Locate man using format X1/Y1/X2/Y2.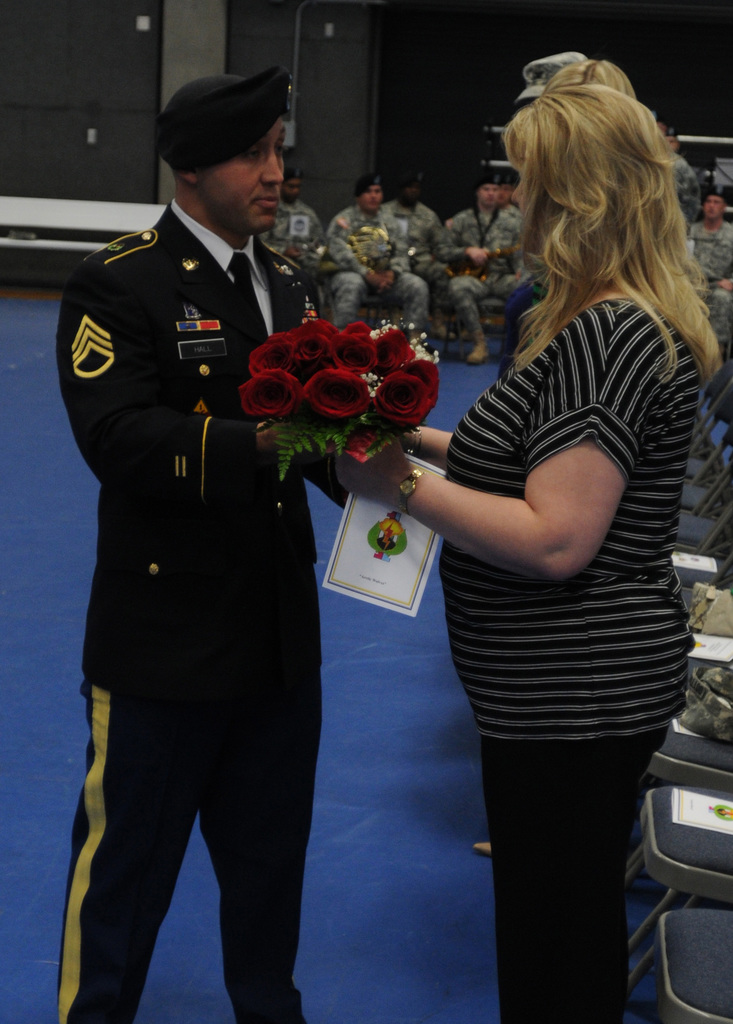
679/184/732/343.
